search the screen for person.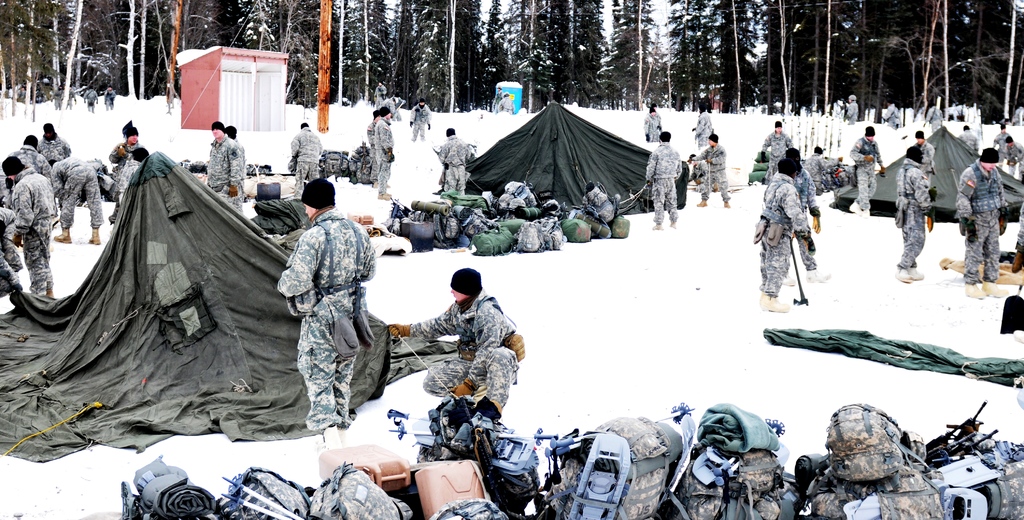
Found at <region>101, 84, 117, 108</region>.
